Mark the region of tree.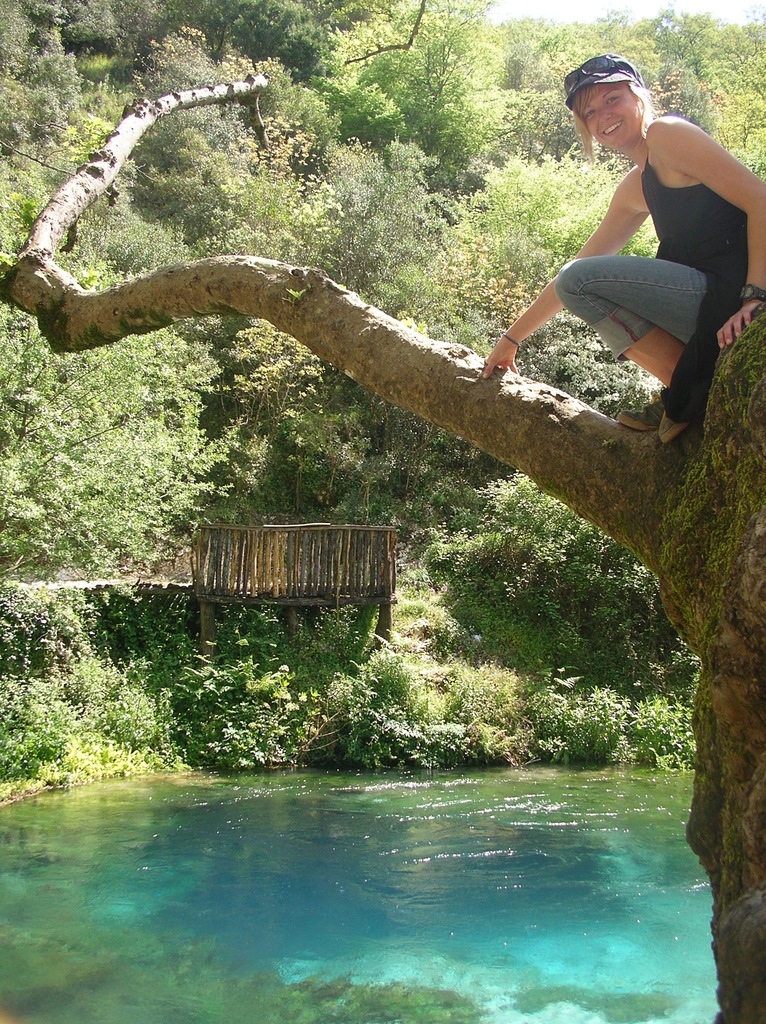
Region: {"left": 304, "top": 0, "right": 507, "bottom": 184}.
